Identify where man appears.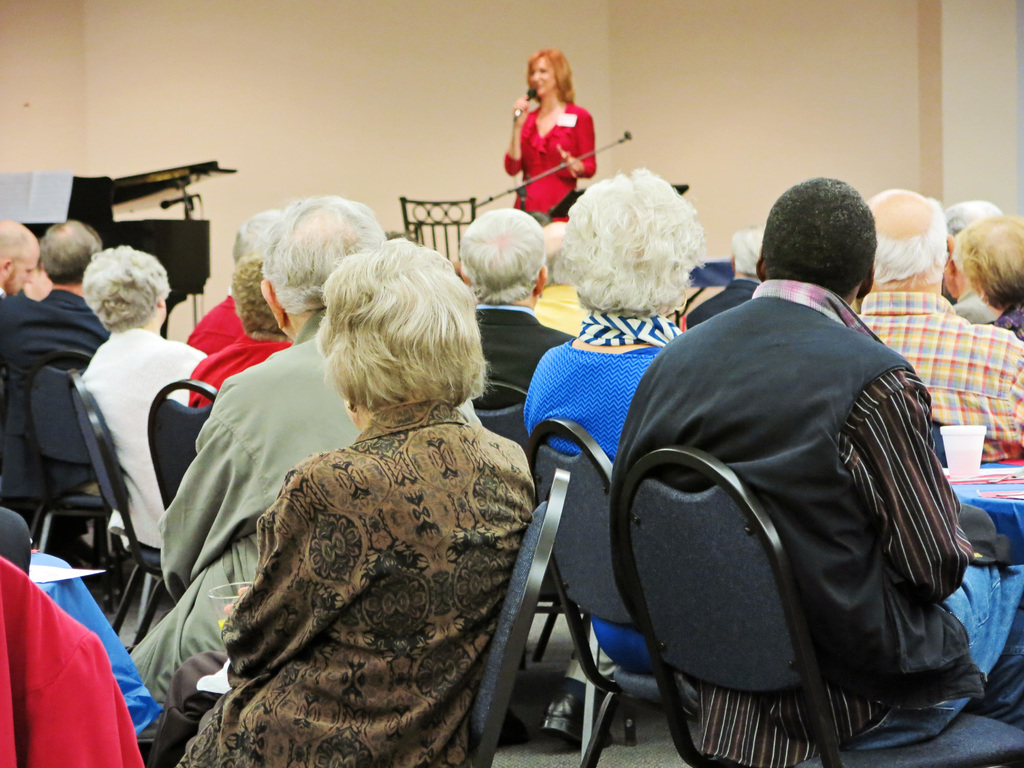
Appears at (127,198,483,705).
